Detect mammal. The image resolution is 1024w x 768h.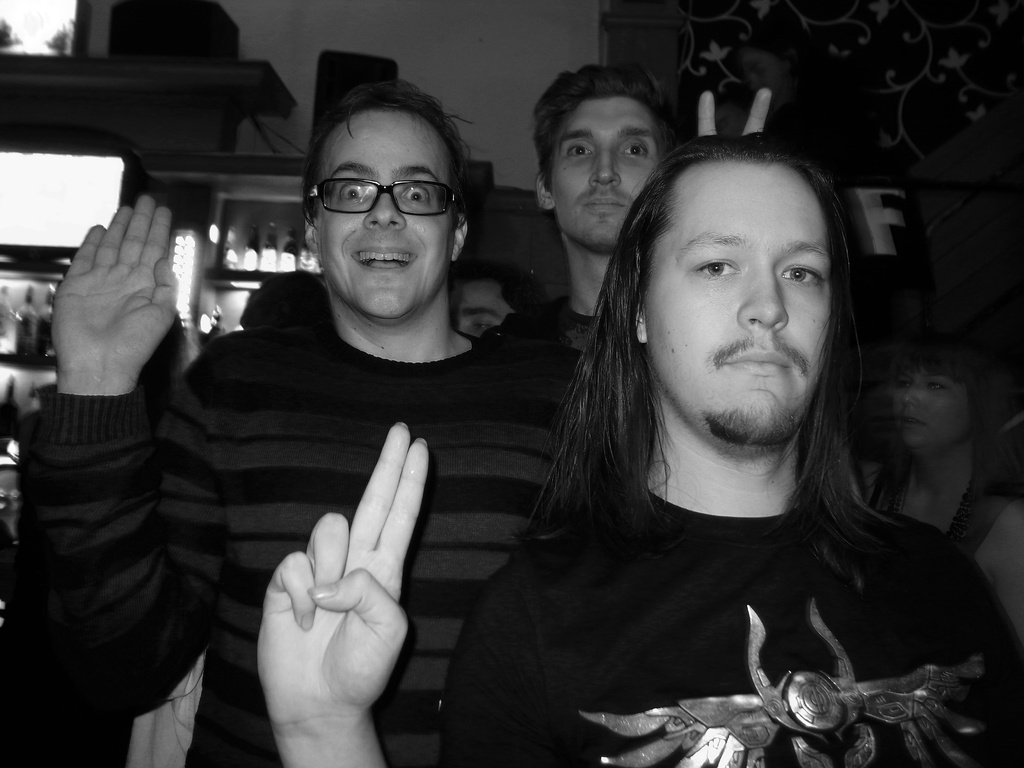
left=446, top=252, right=561, bottom=343.
